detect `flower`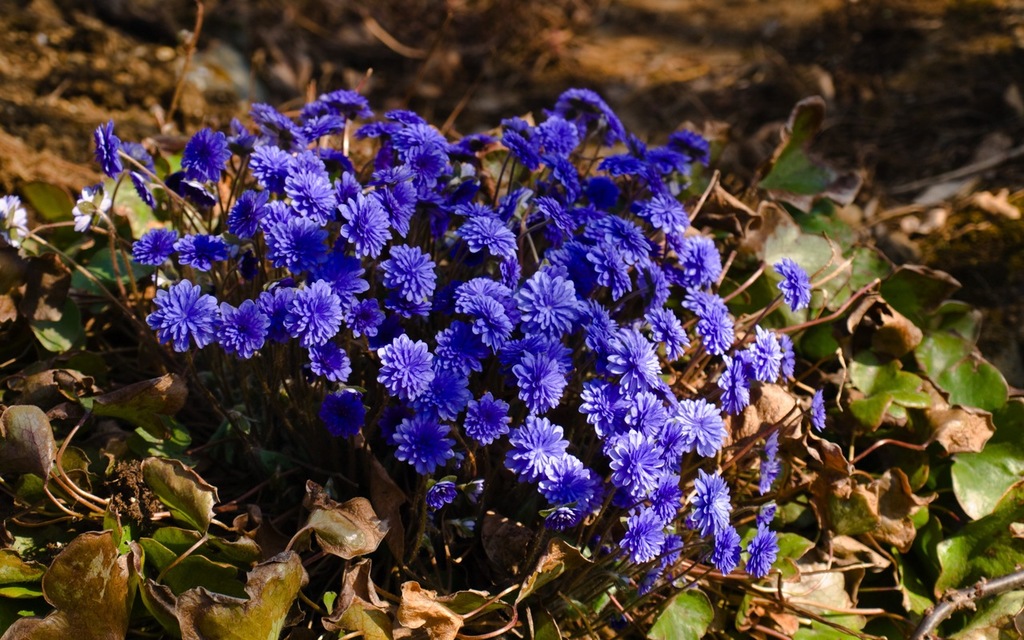
x1=642 y1=190 x2=690 y2=240
